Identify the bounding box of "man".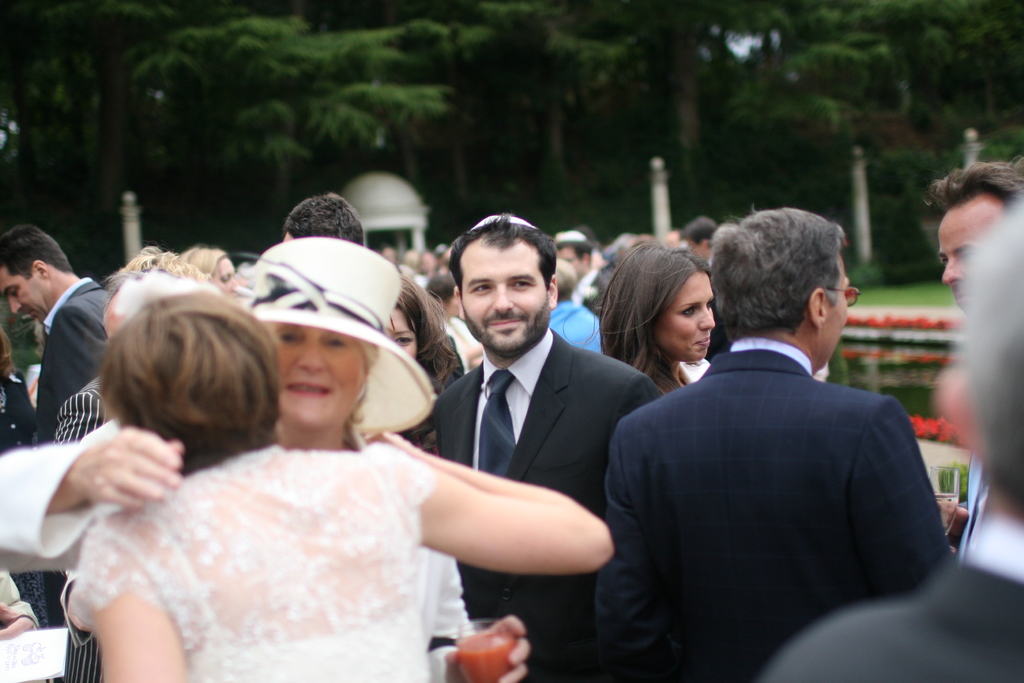
(left=676, top=215, right=727, bottom=365).
